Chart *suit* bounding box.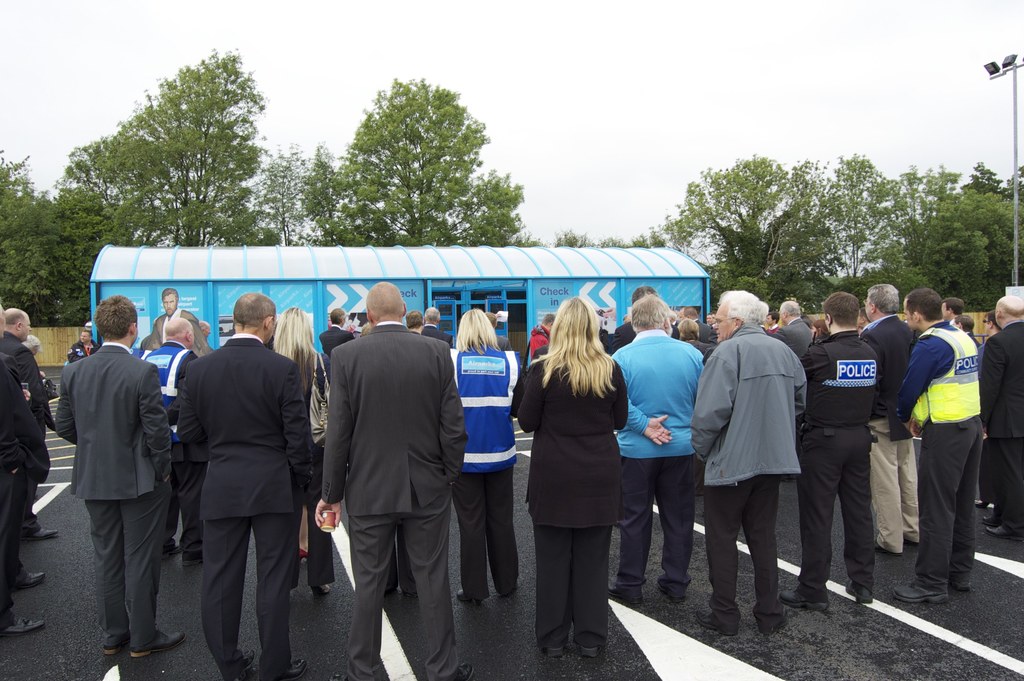
Charted: region(690, 318, 710, 342).
